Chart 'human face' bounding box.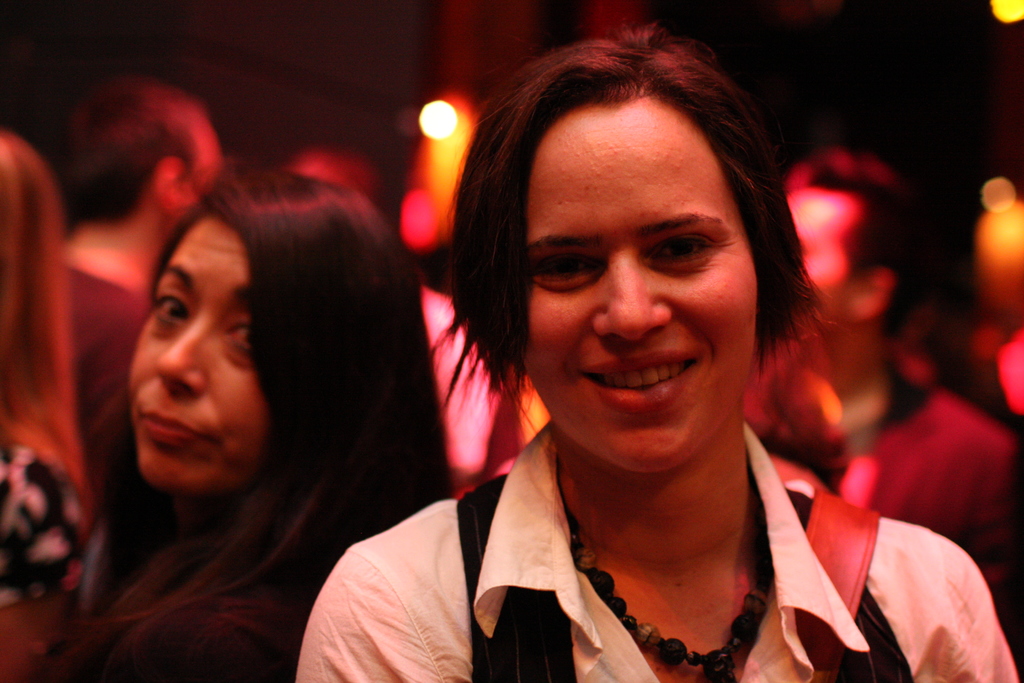
Charted: (129, 215, 260, 484).
